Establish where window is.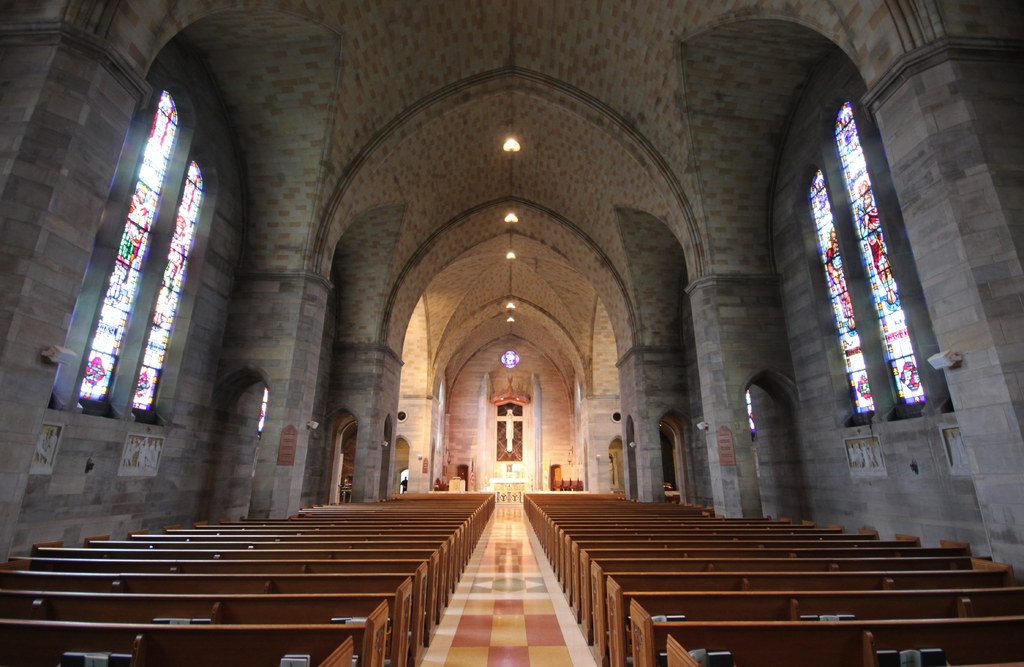
Established at region(841, 108, 913, 405).
